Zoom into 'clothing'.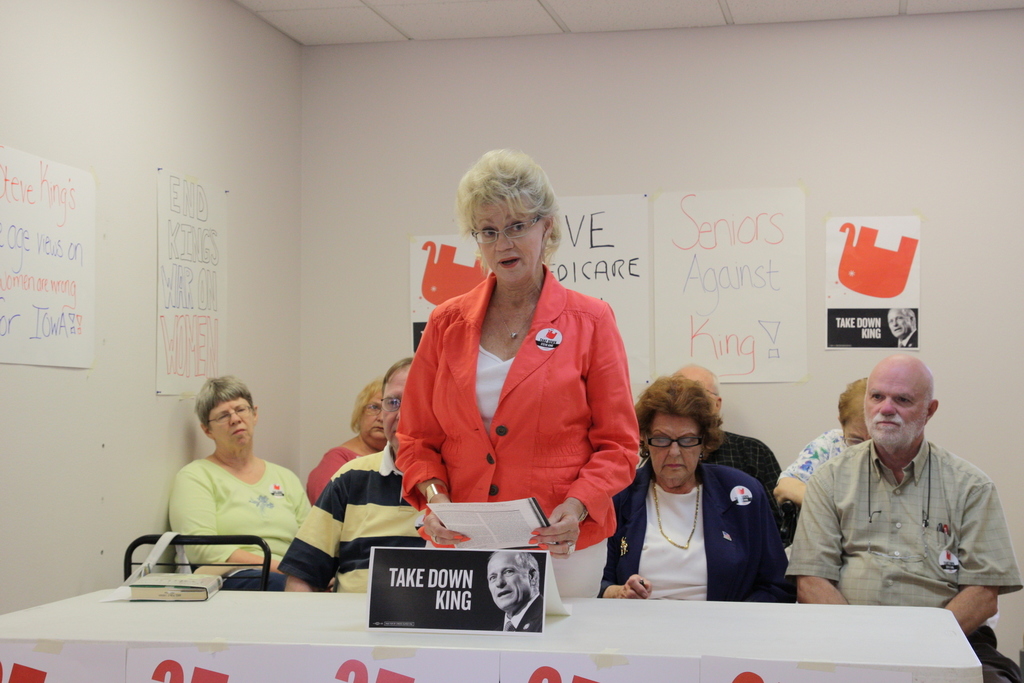
Zoom target: [x1=276, y1=441, x2=425, y2=591].
